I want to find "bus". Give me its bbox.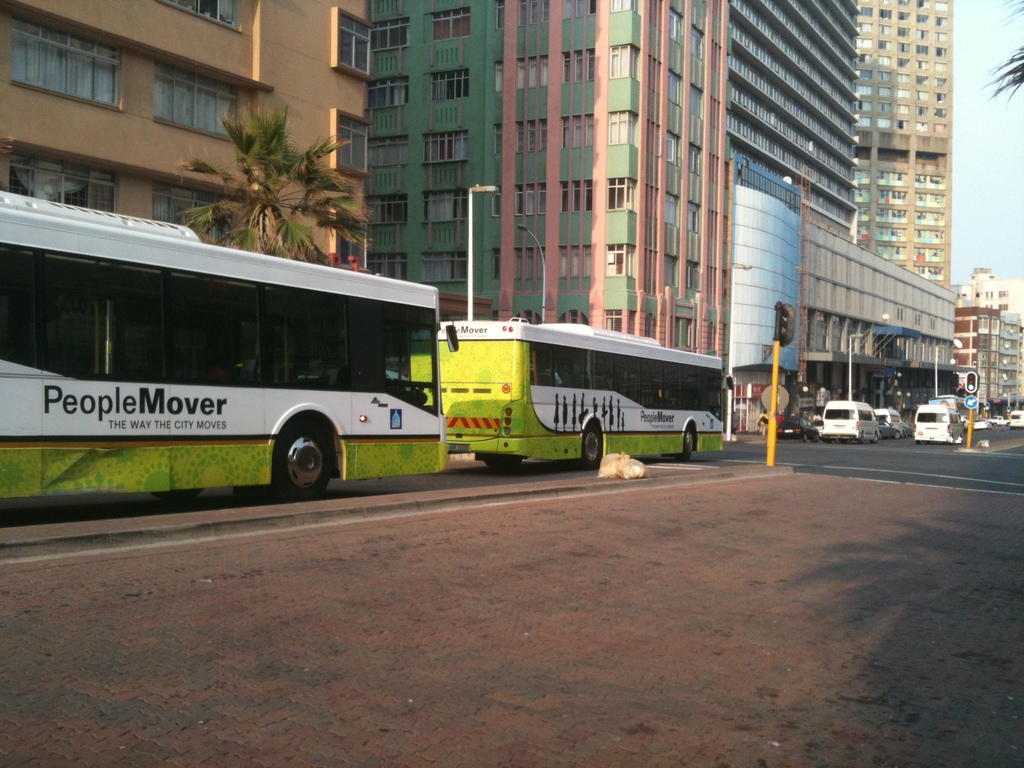
bbox(406, 316, 737, 461).
